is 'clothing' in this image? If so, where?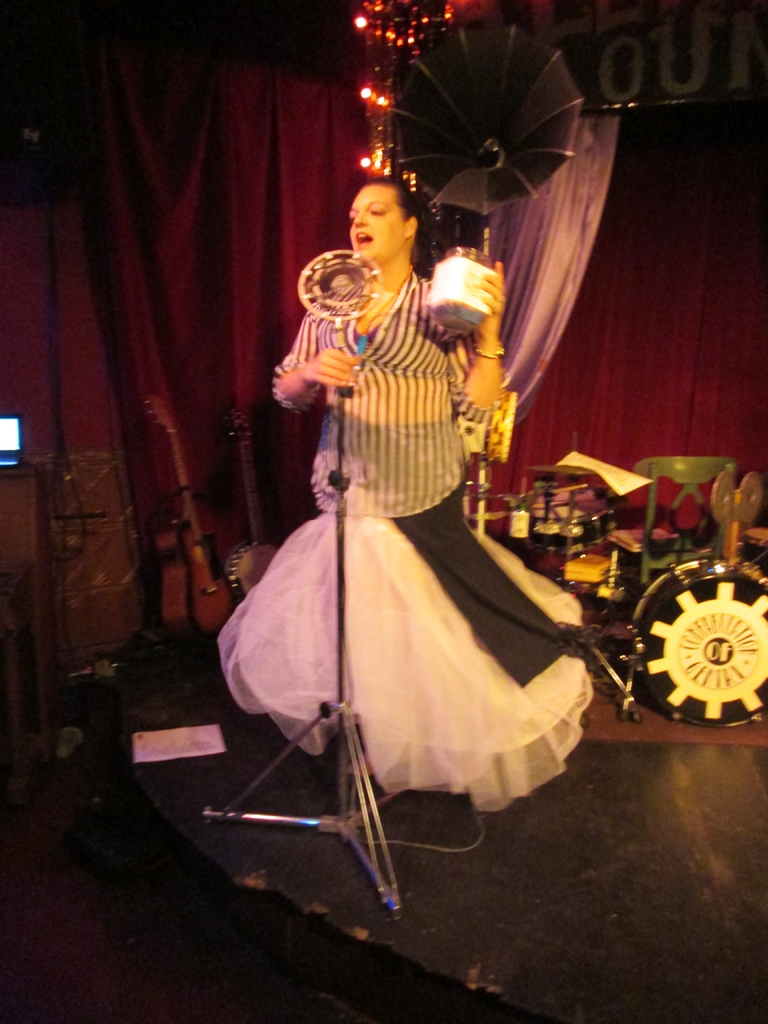
Yes, at l=254, t=224, r=581, b=815.
